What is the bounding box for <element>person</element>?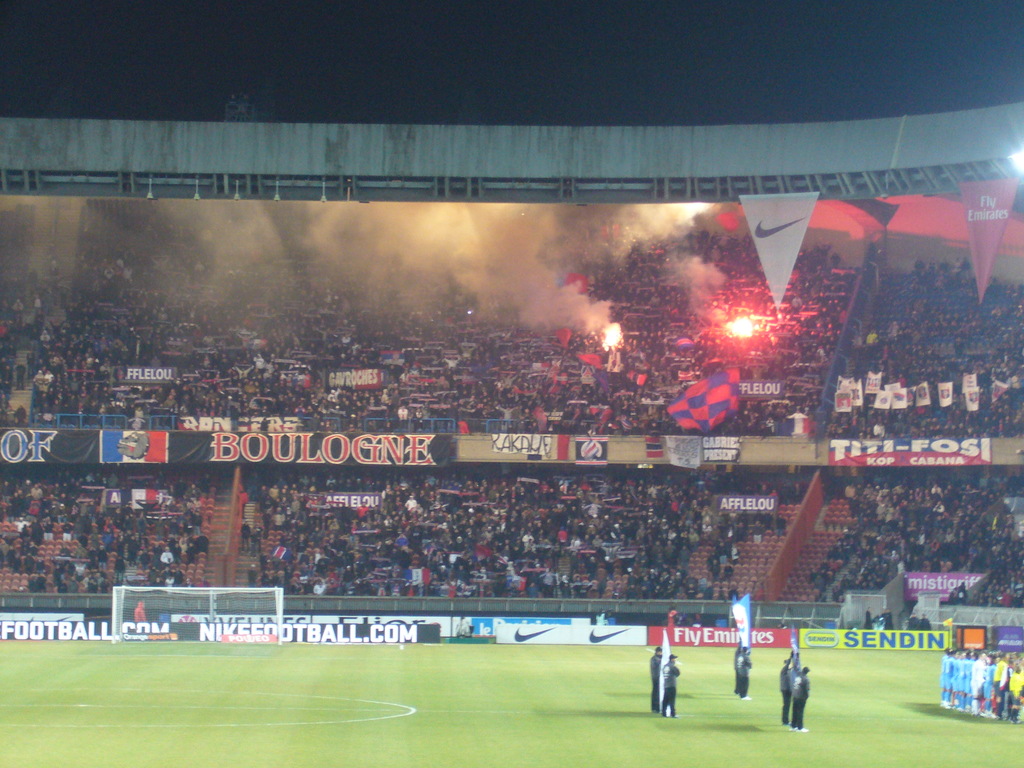
<region>663, 655, 679, 721</region>.
